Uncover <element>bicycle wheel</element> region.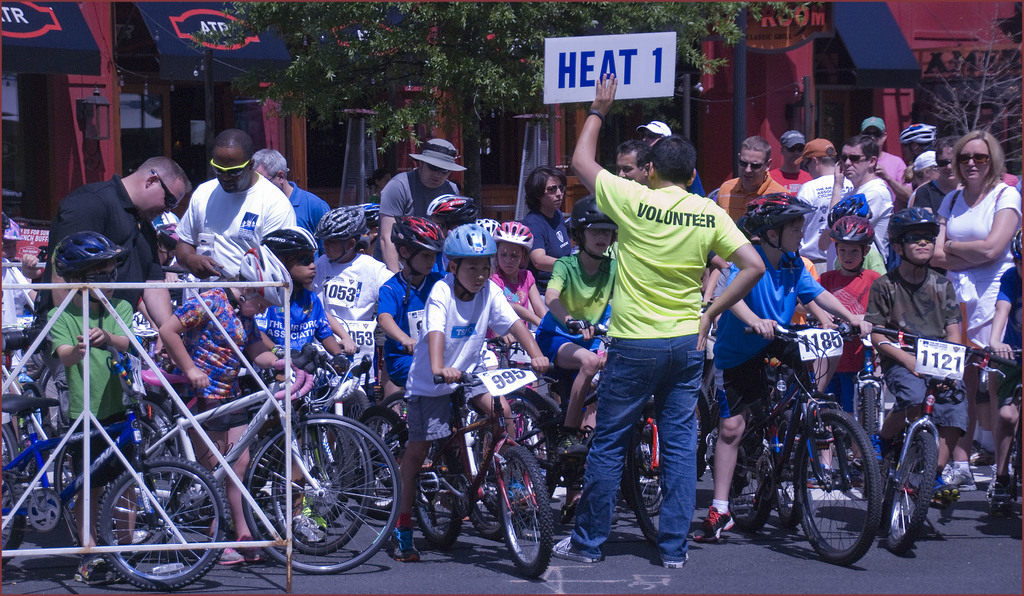
Uncovered: (467, 440, 521, 540).
